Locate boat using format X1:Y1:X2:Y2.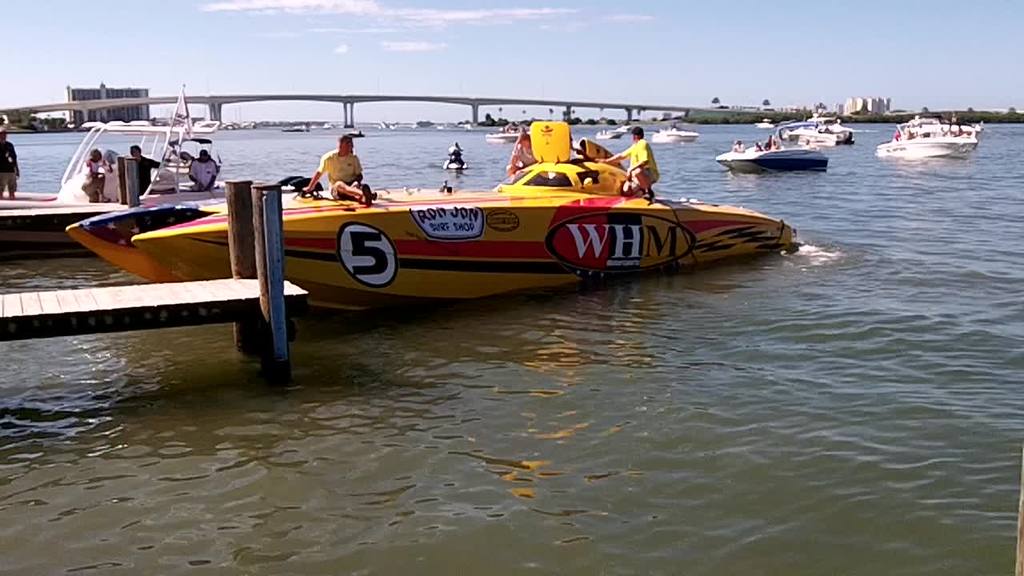
594:127:628:139.
